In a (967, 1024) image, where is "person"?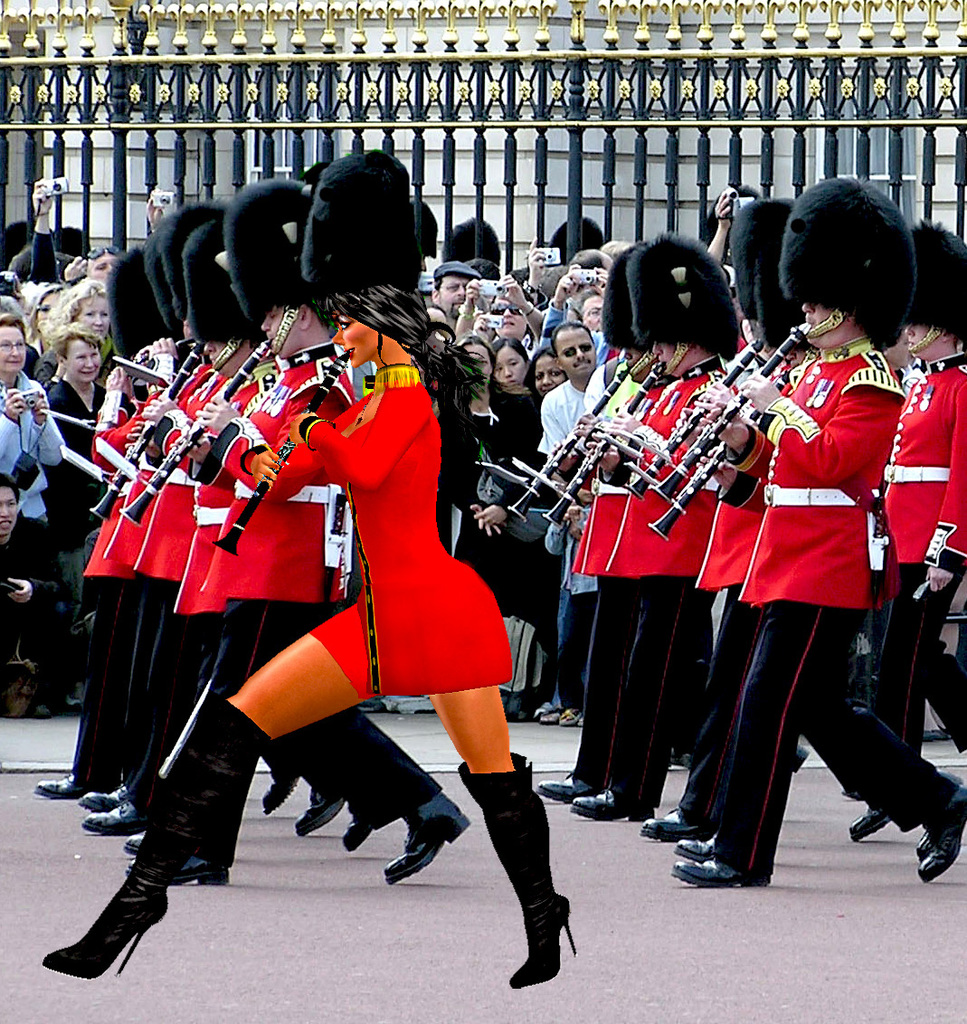
435,337,516,595.
